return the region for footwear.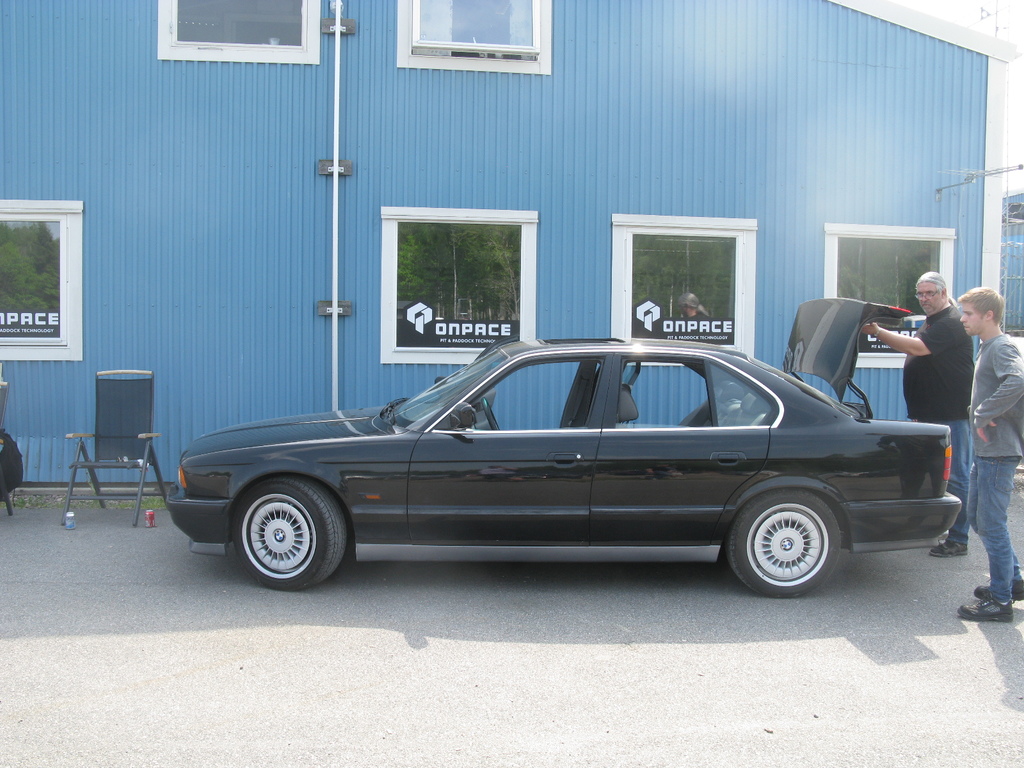
bbox=(958, 594, 1012, 621).
